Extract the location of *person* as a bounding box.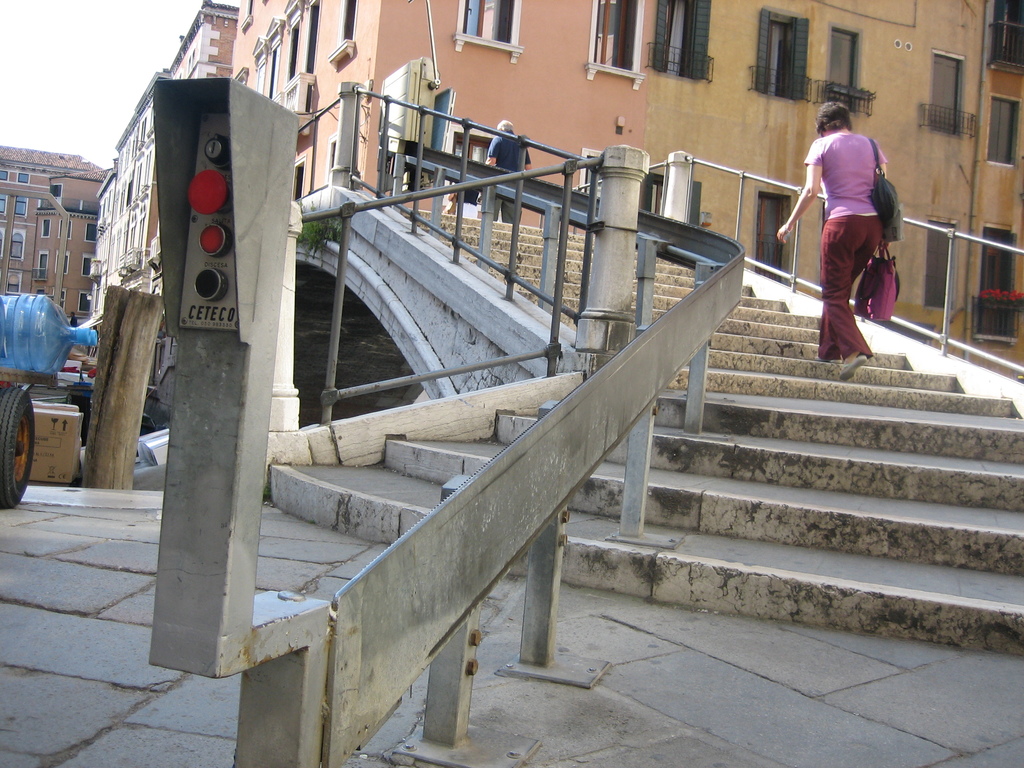
<bbox>476, 108, 534, 225</bbox>.
